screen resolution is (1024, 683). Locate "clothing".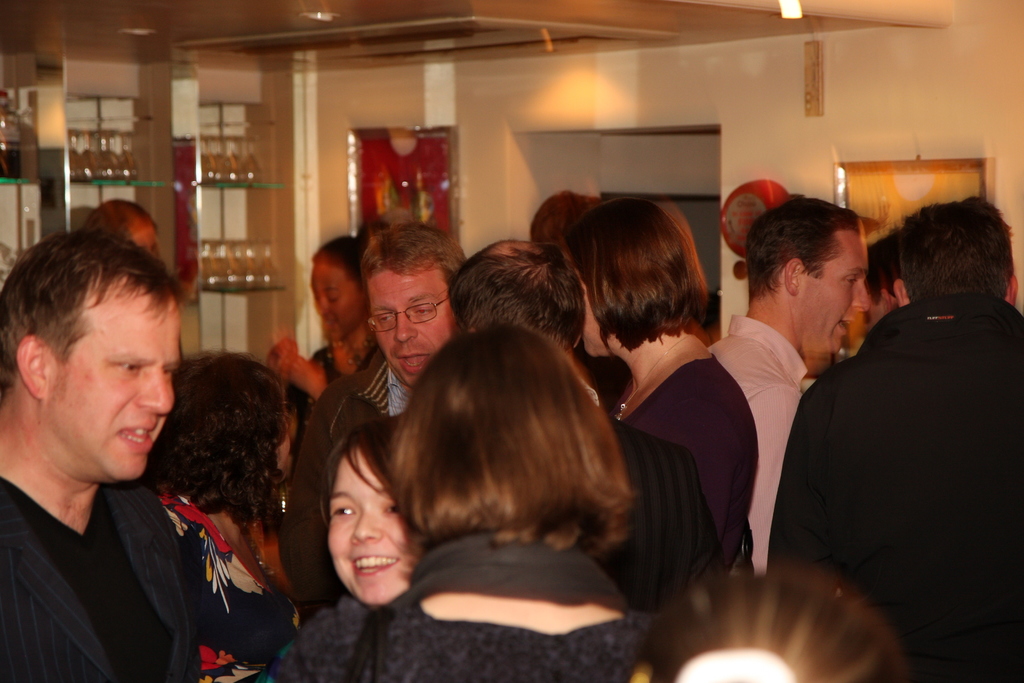
rect(708, 311, 808, 570).
